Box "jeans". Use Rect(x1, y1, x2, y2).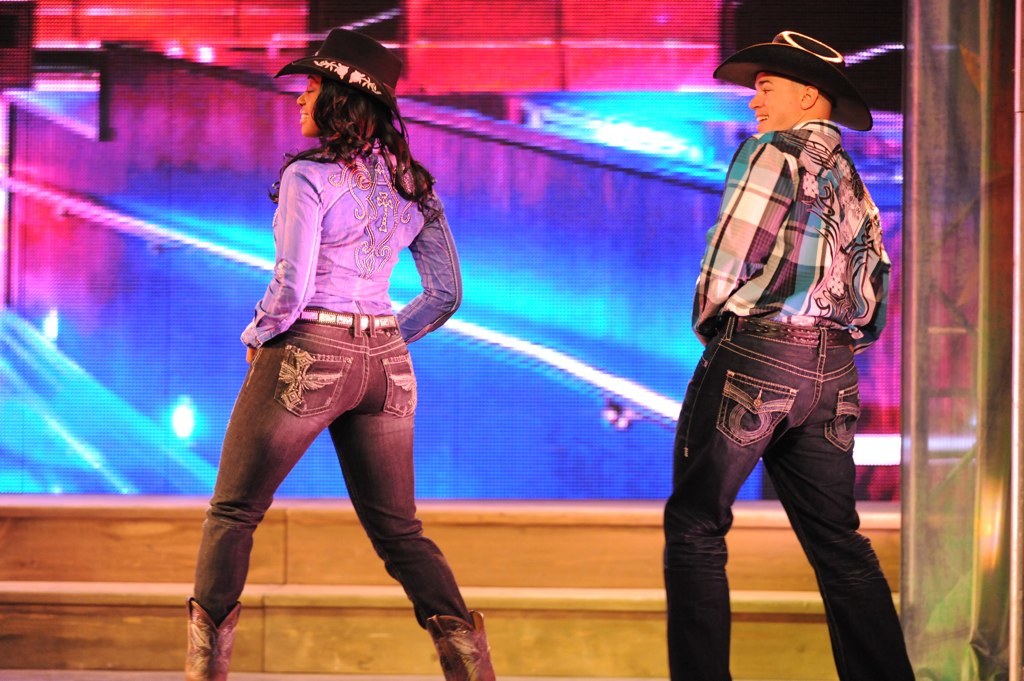
Rect(187, 309, 465, 630).
